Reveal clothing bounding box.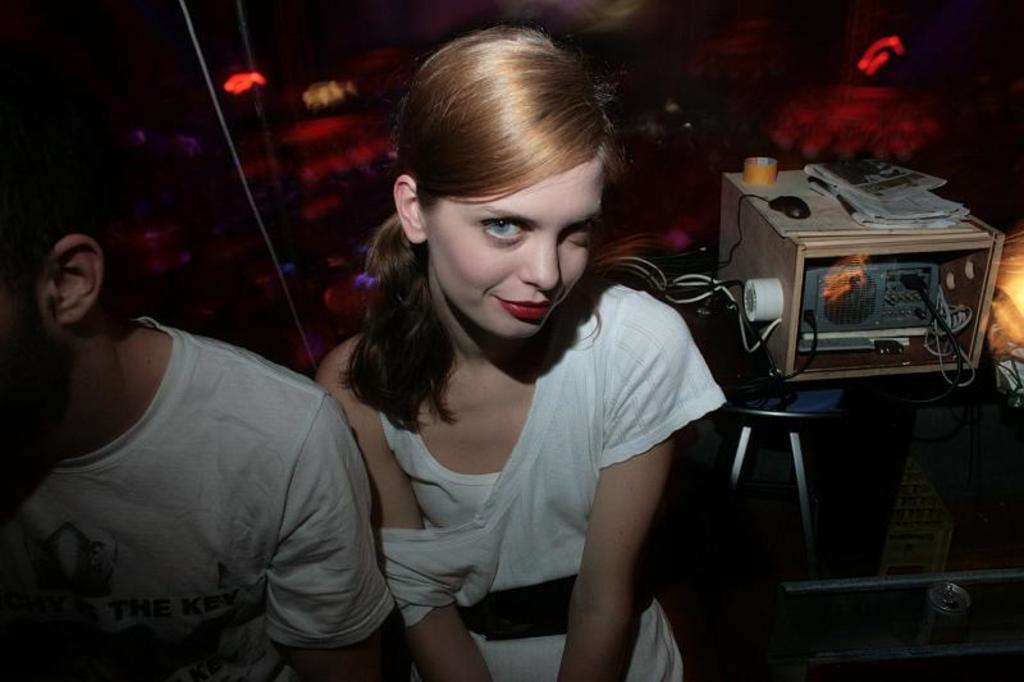
Revealed: [x1=365, y1=273, x2=731, y2=681].
